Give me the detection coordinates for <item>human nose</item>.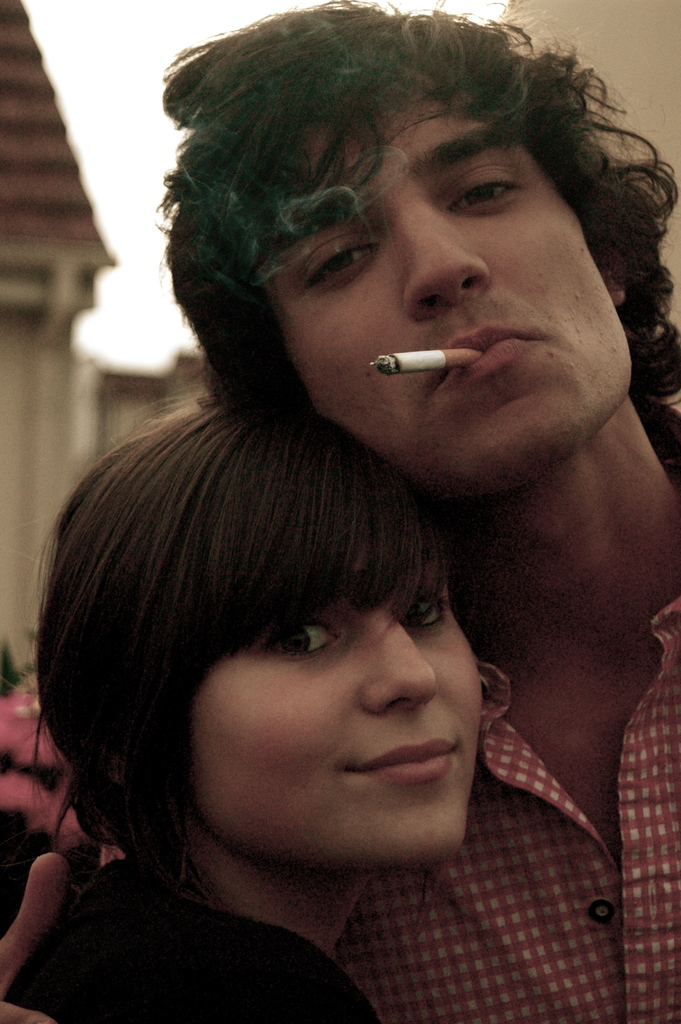
pyautogui.locateOnScreen(398, 185, 491, 323).
